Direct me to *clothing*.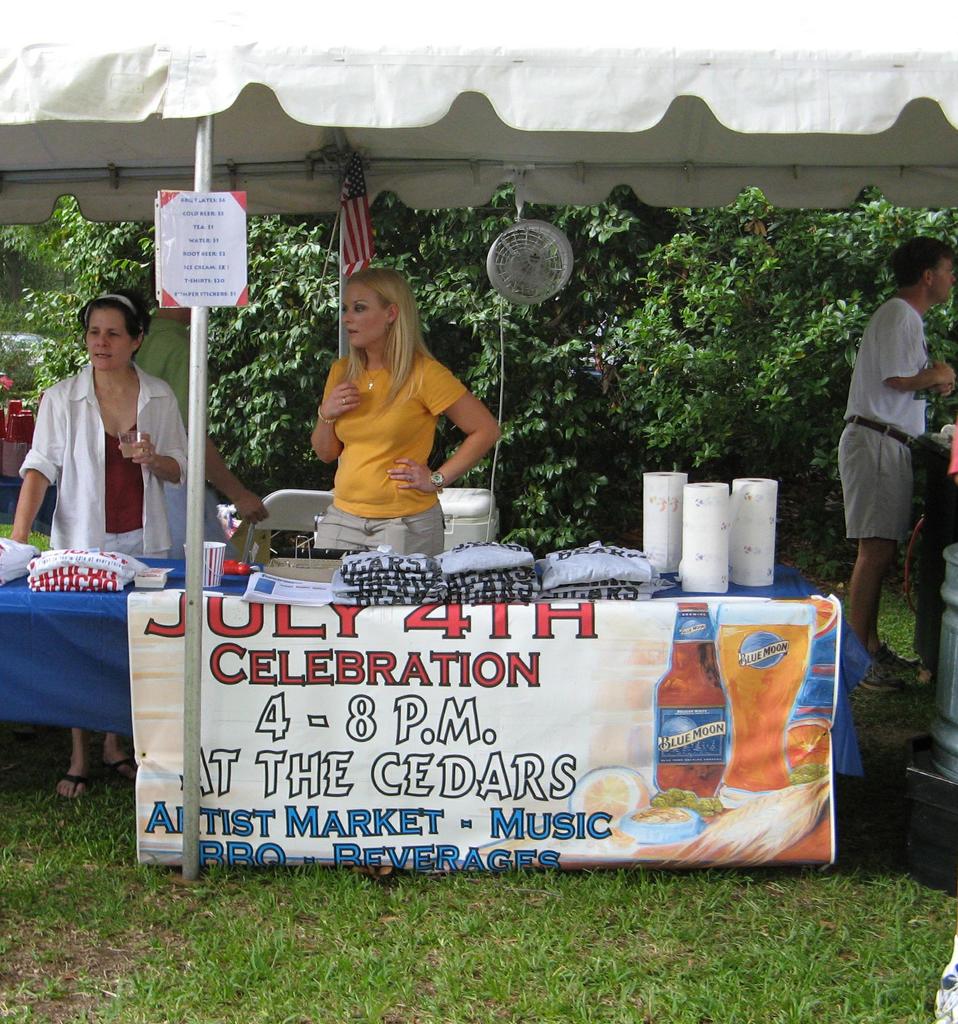
Direction: 833,298,923,556.
